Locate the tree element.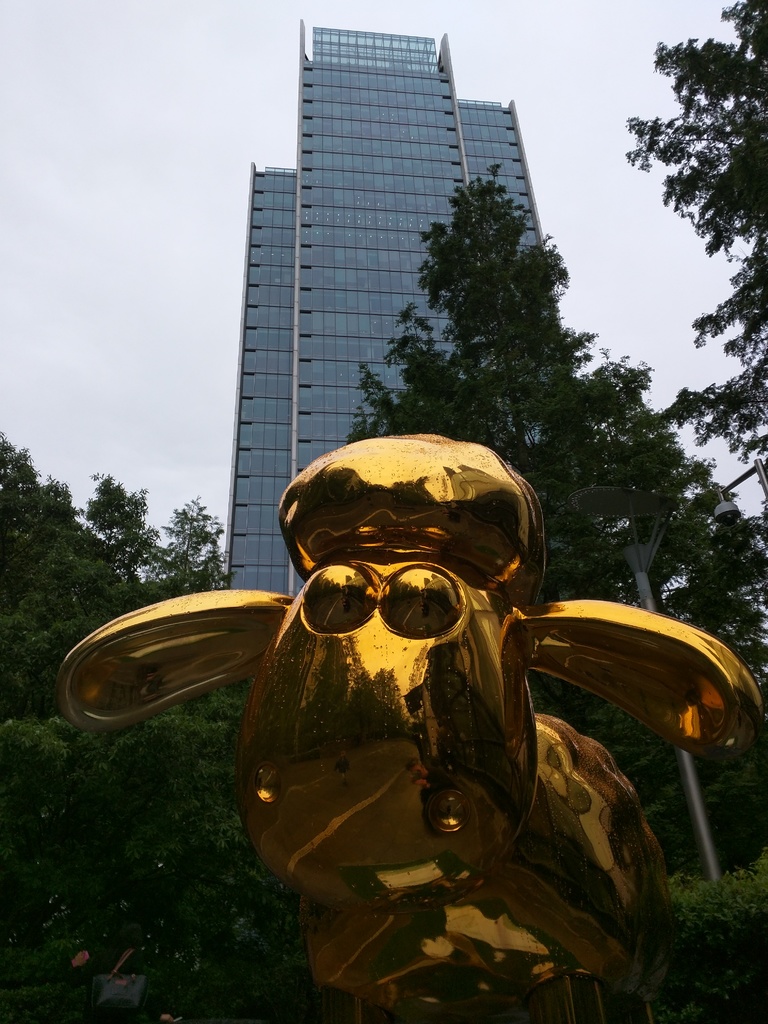
Element bbox: bbox=(346, 151, 767, 875).
